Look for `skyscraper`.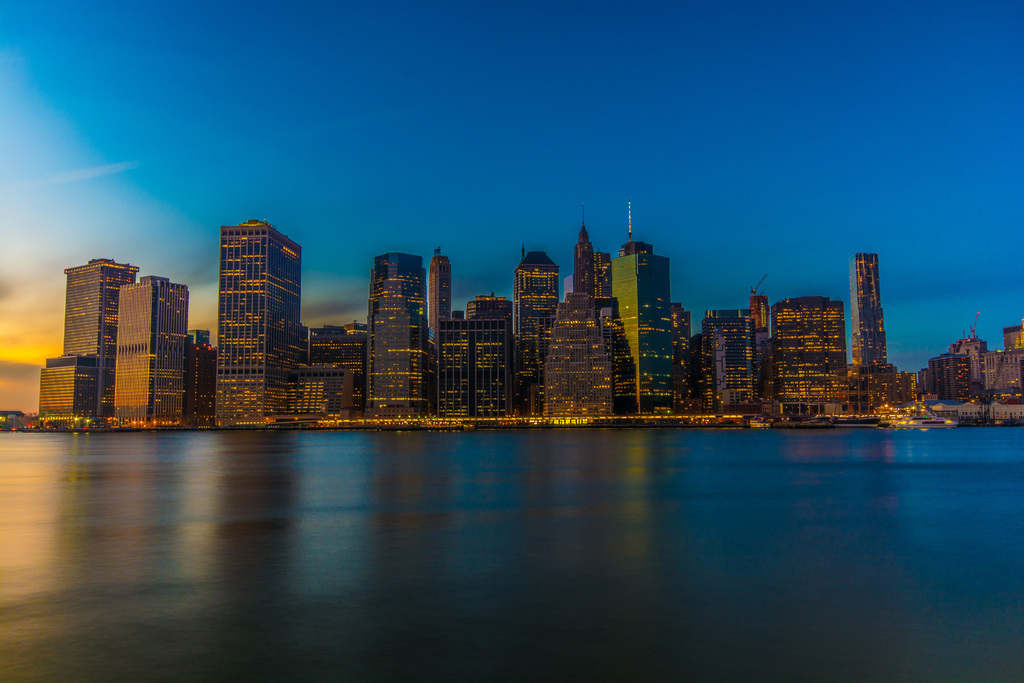
Found: <region>529, 293, 609, 411</region>.
